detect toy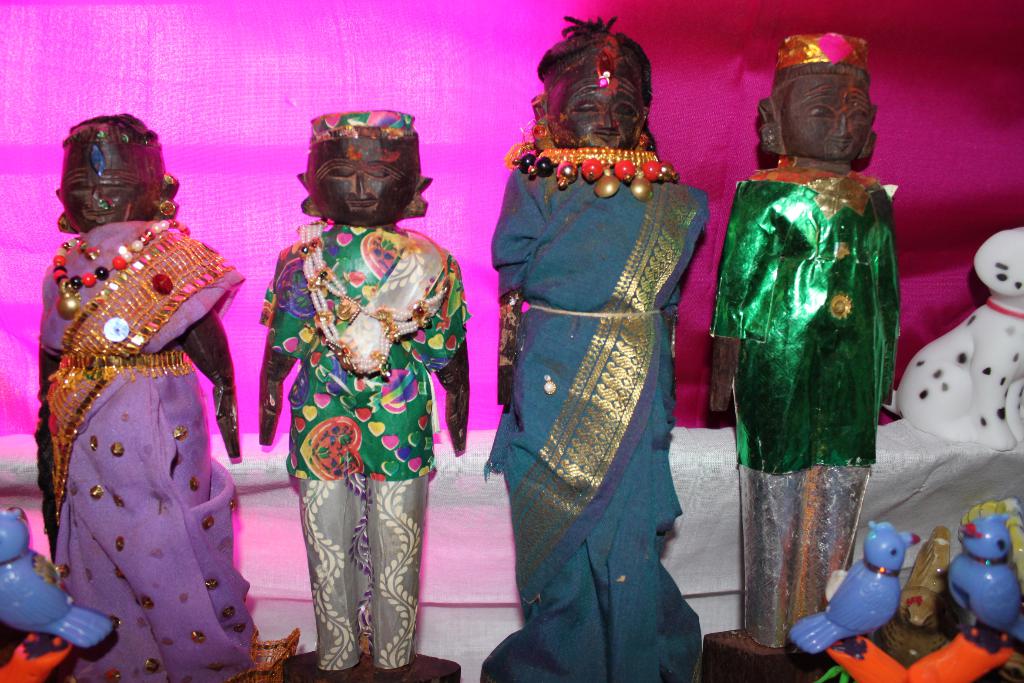
left=0, top=500, right=116, bottom=661
